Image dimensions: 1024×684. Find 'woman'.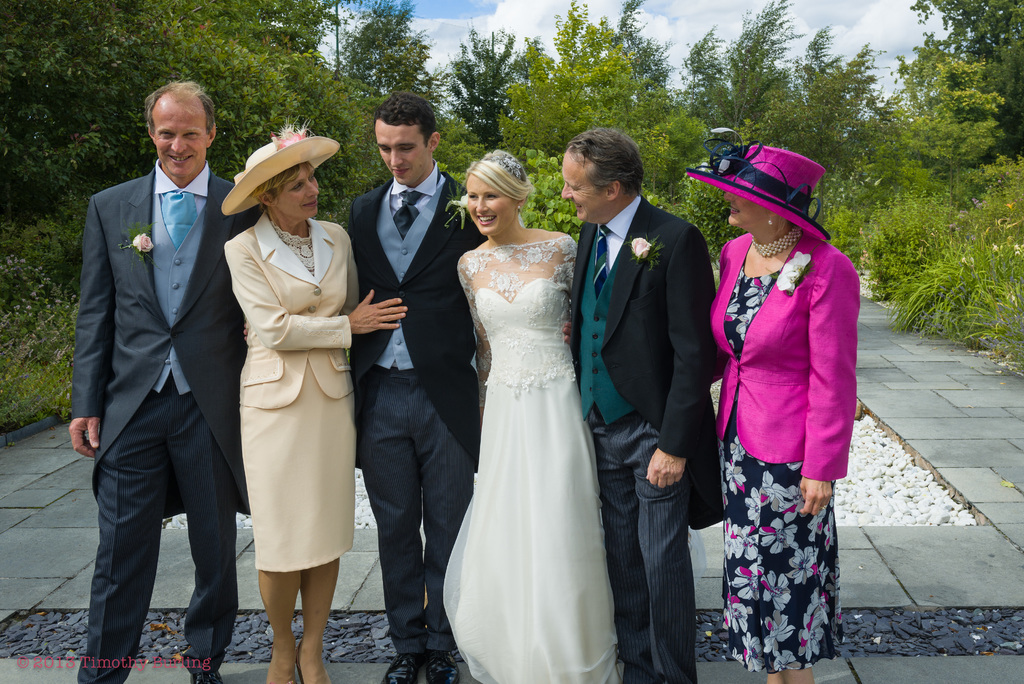
l=220, t=122, r=403, b=683.
